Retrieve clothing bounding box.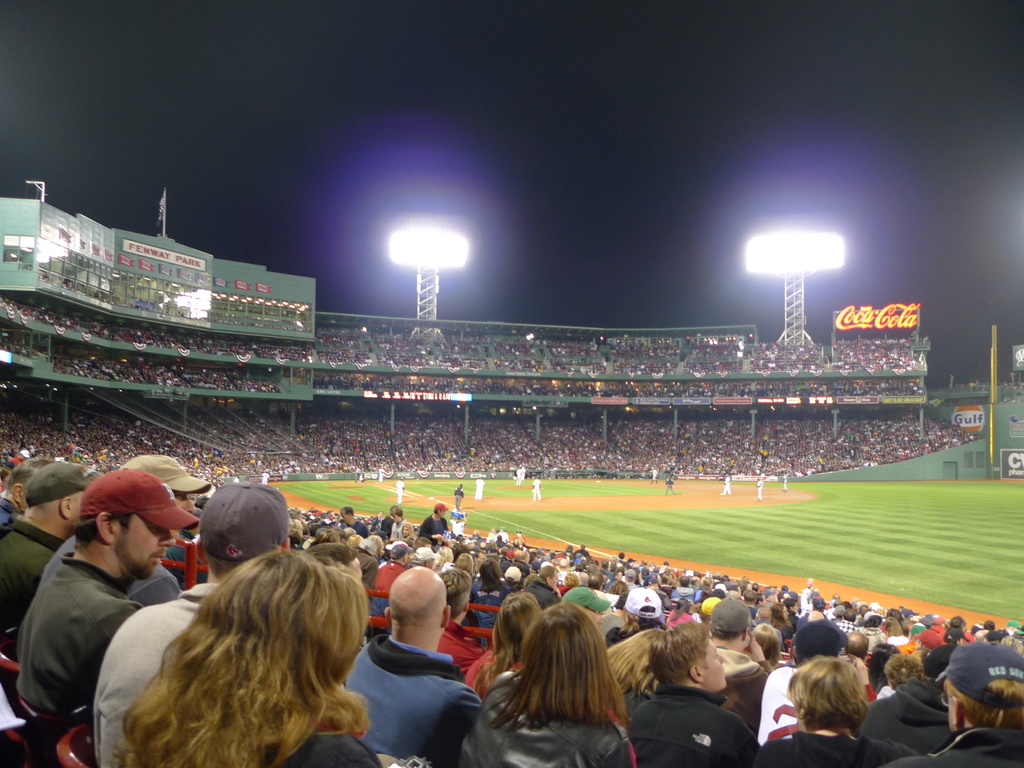
Bounding box: x1=355, y1=614, x2=473, y2=753.
